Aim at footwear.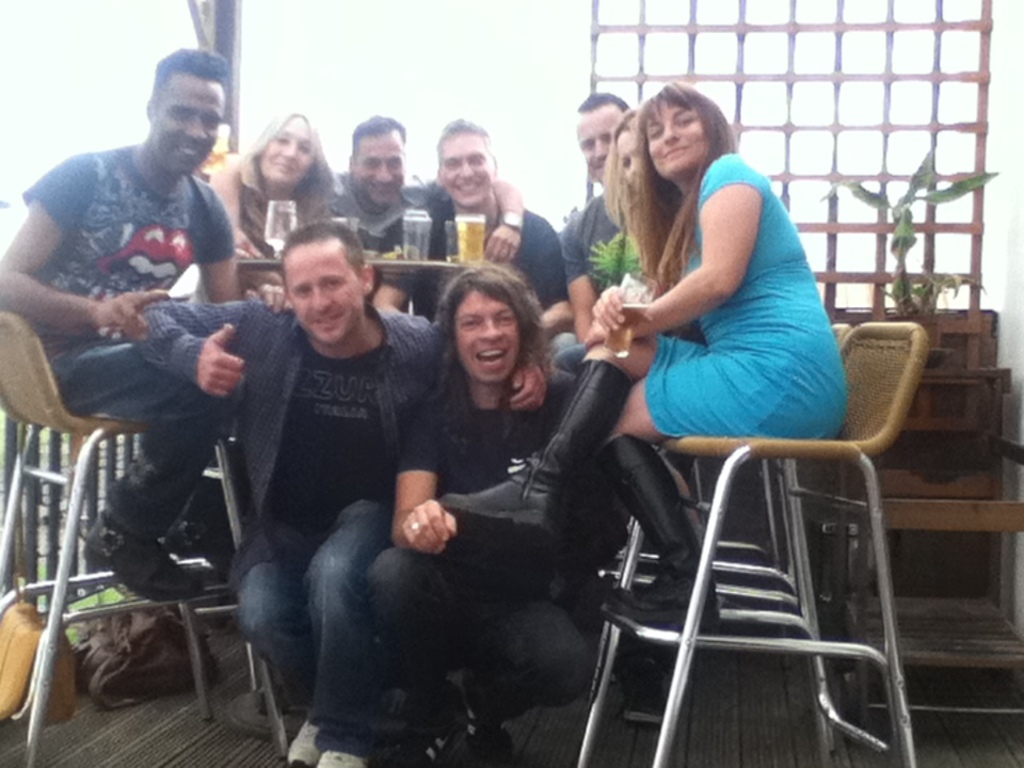
Aimed at BBox(283, 709, 319, 767).
